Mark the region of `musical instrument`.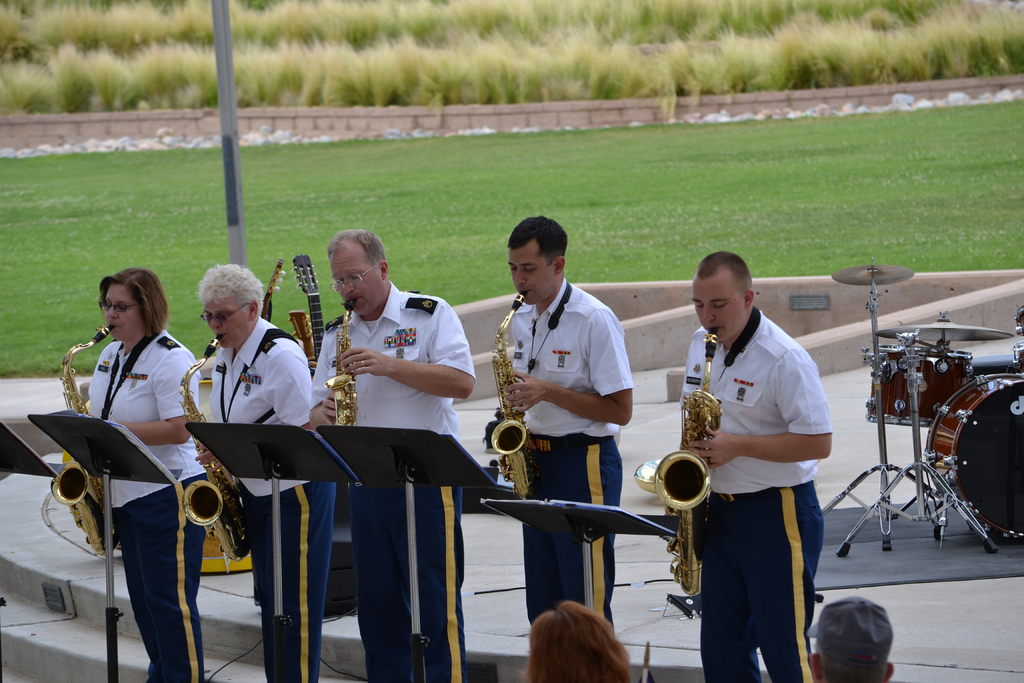
Region: bbox=(858, 344, 968, 432).
